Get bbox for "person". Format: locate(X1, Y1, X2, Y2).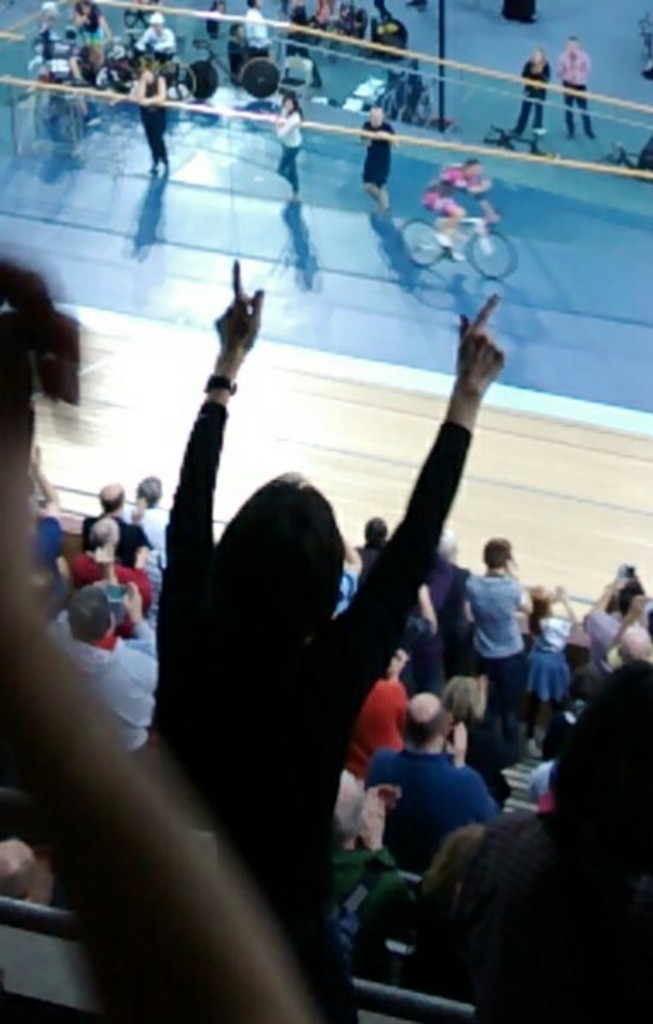
locate(67, 509, 157, 638).
